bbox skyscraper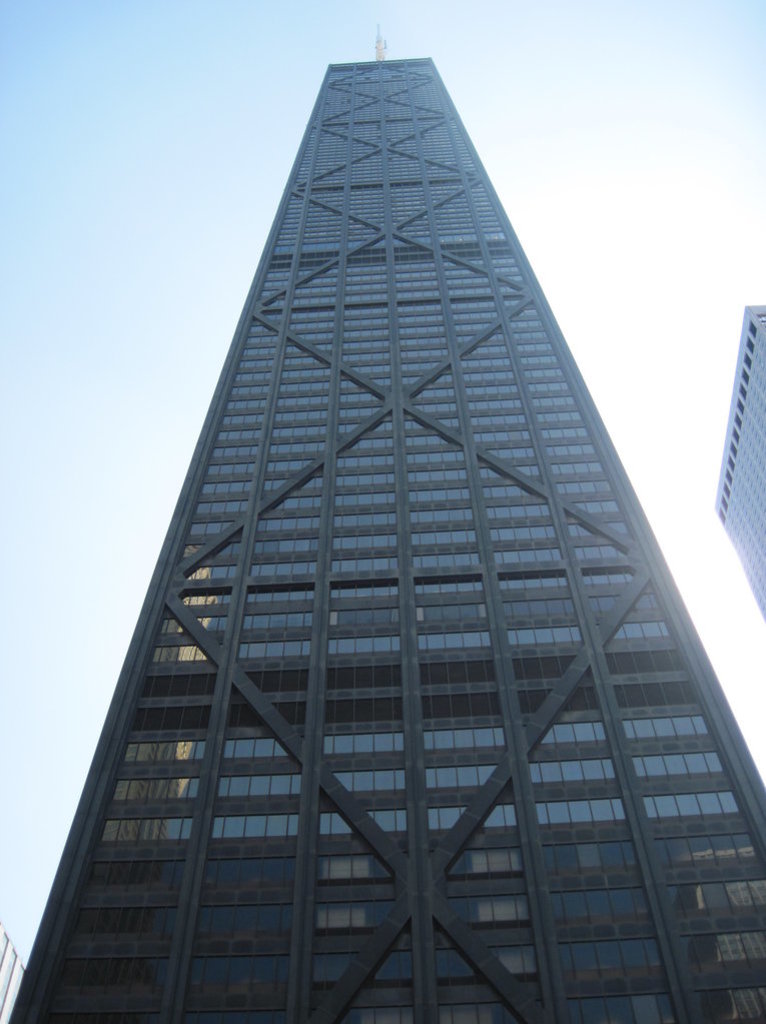
left=0, top=59, right=763, bottom=1010
